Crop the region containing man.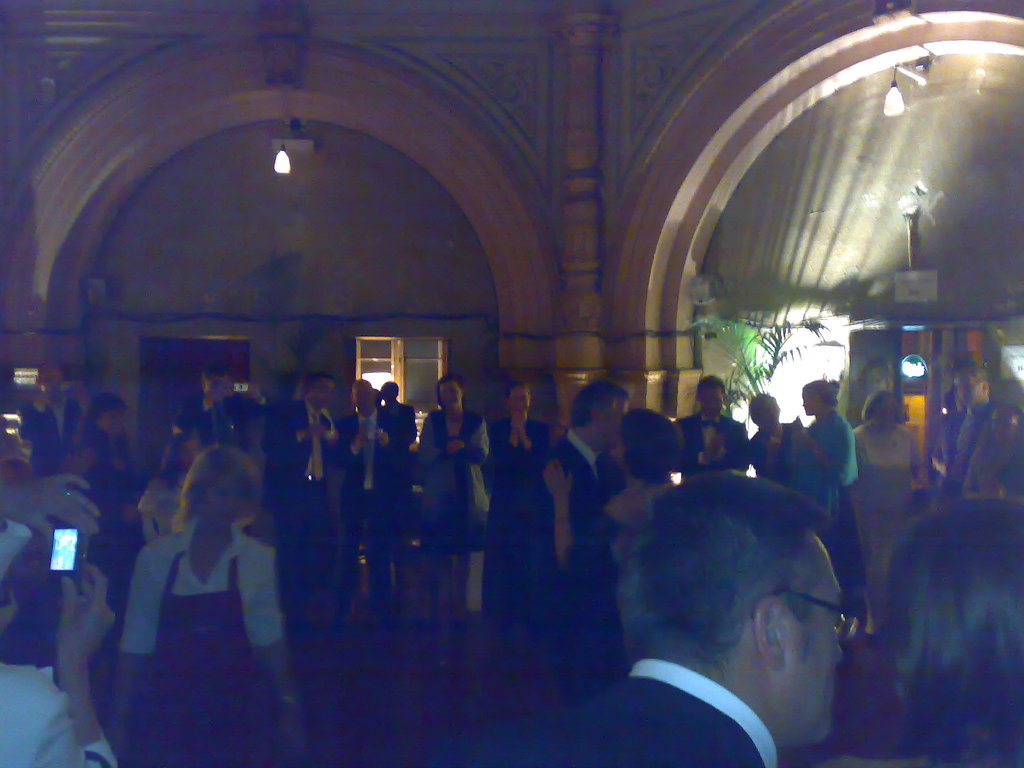
Crop region: [left=675, top=373, right=747, bottom=481].
